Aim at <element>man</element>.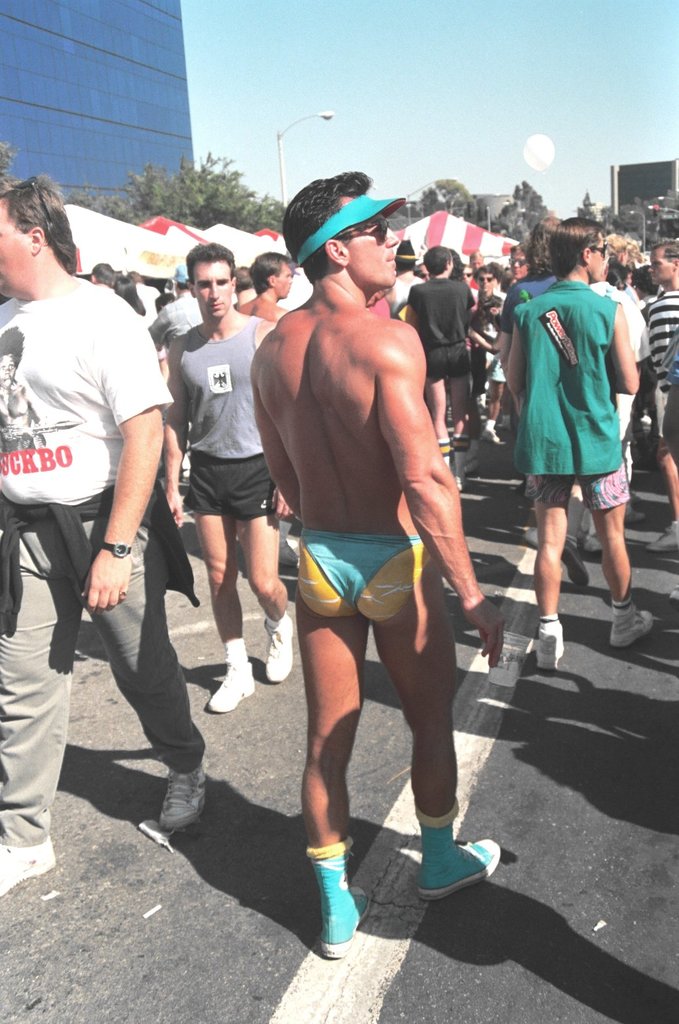
Aimed at box=[507, 207, 651, 671].
